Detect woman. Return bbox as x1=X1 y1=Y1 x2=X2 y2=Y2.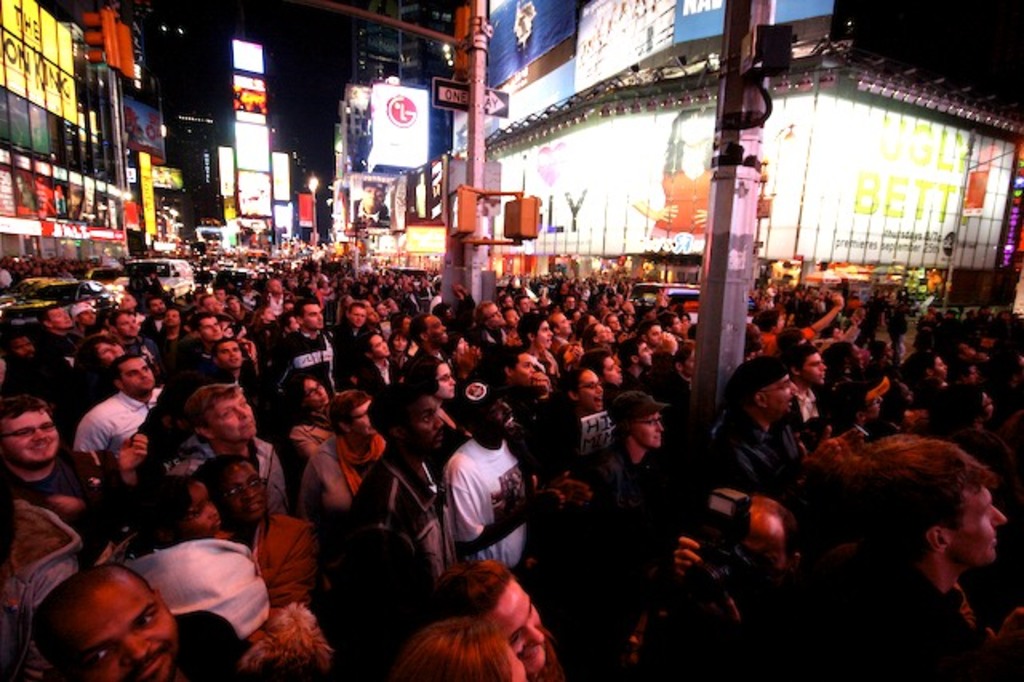
x1=880 y1=379 x2=918 y2=429.
